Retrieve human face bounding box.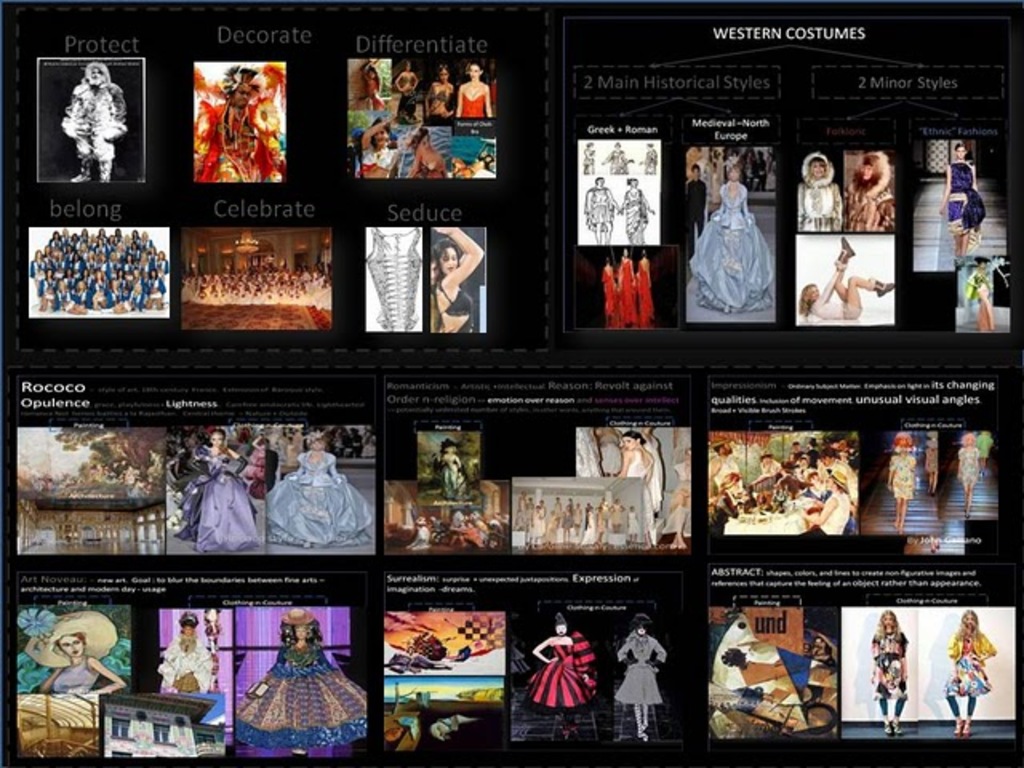
Bounding box: bbox=[85, 67, 106, 86].
